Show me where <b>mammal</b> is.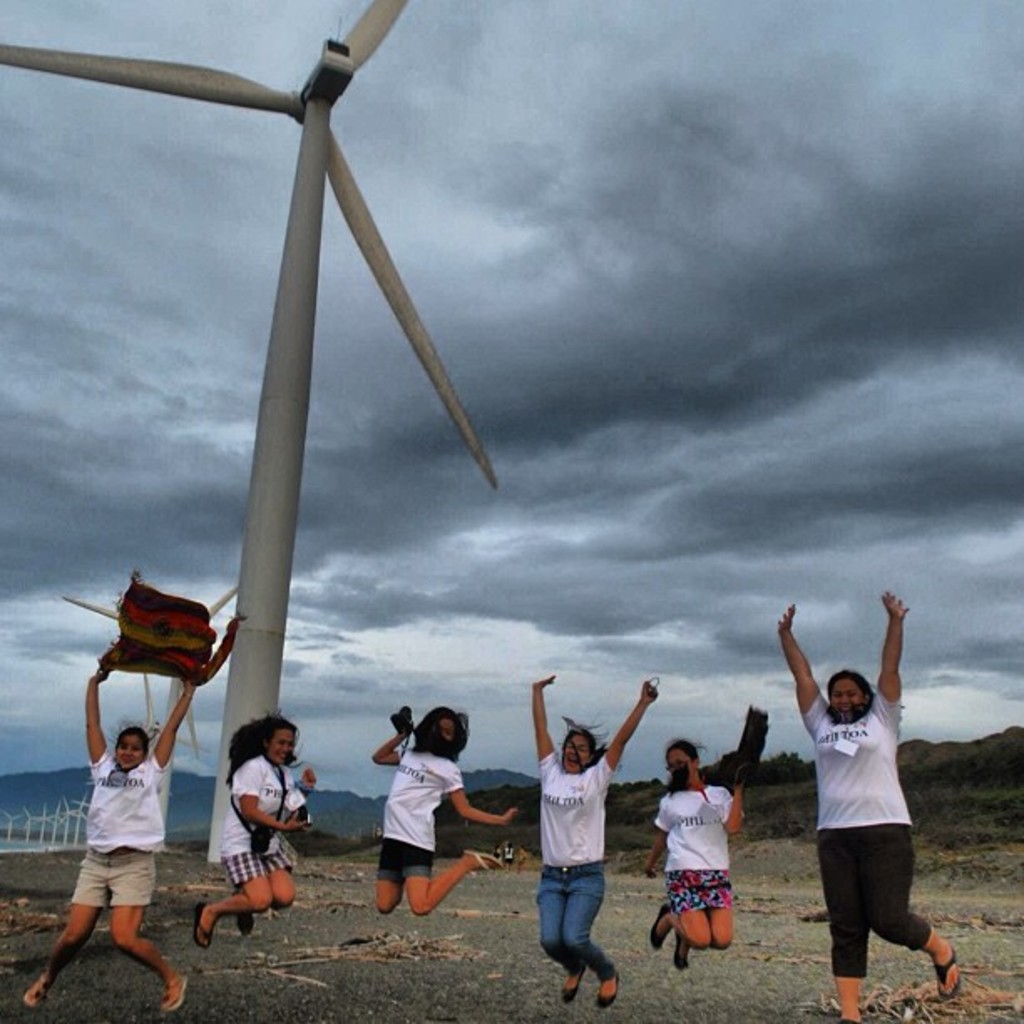
<b>mammal</b> is at region(639, 696, 766, 964).
